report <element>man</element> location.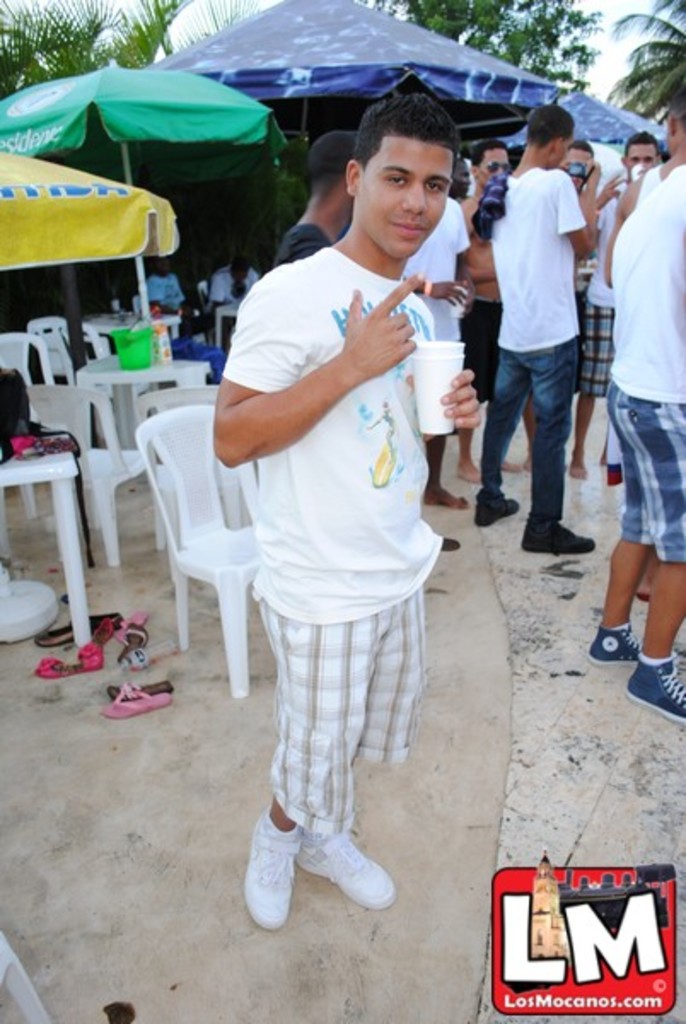
Report: <bbox>210, 253, 263, 317</bbox>.
